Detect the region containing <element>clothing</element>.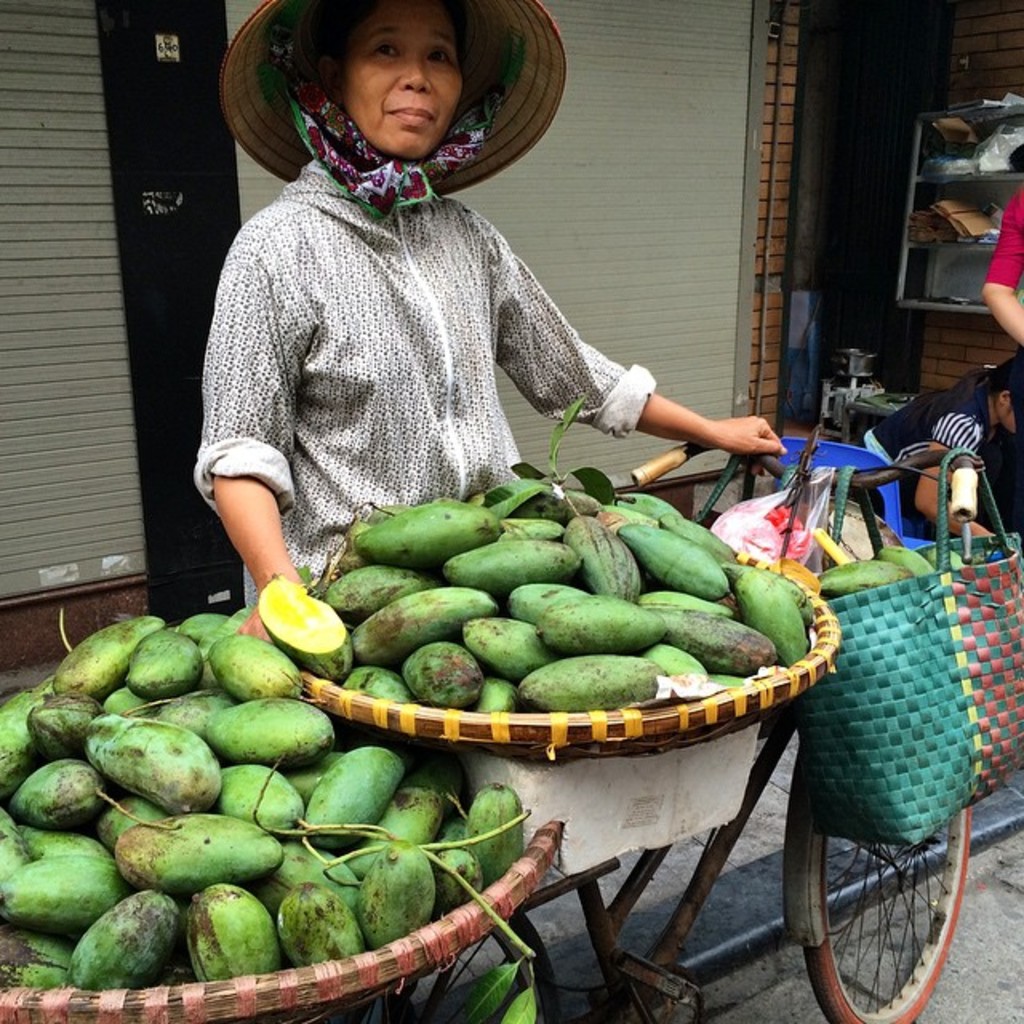
174 59 698 598.
